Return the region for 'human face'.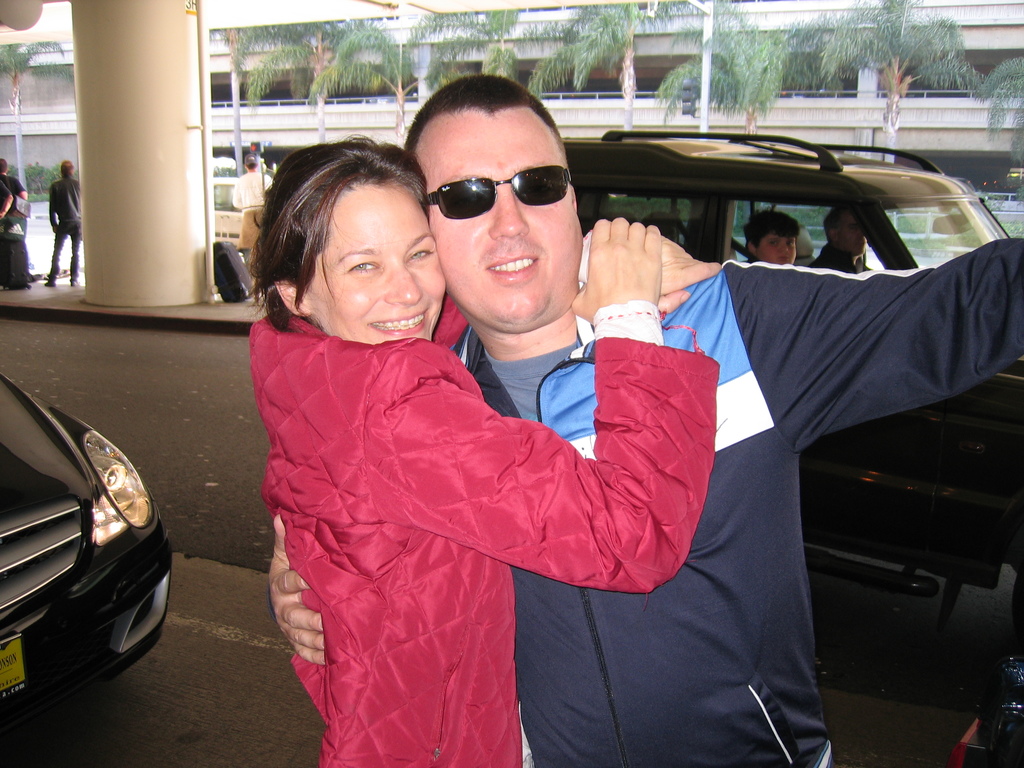
(x1=416, y1=104, x2=588, y2=346).
